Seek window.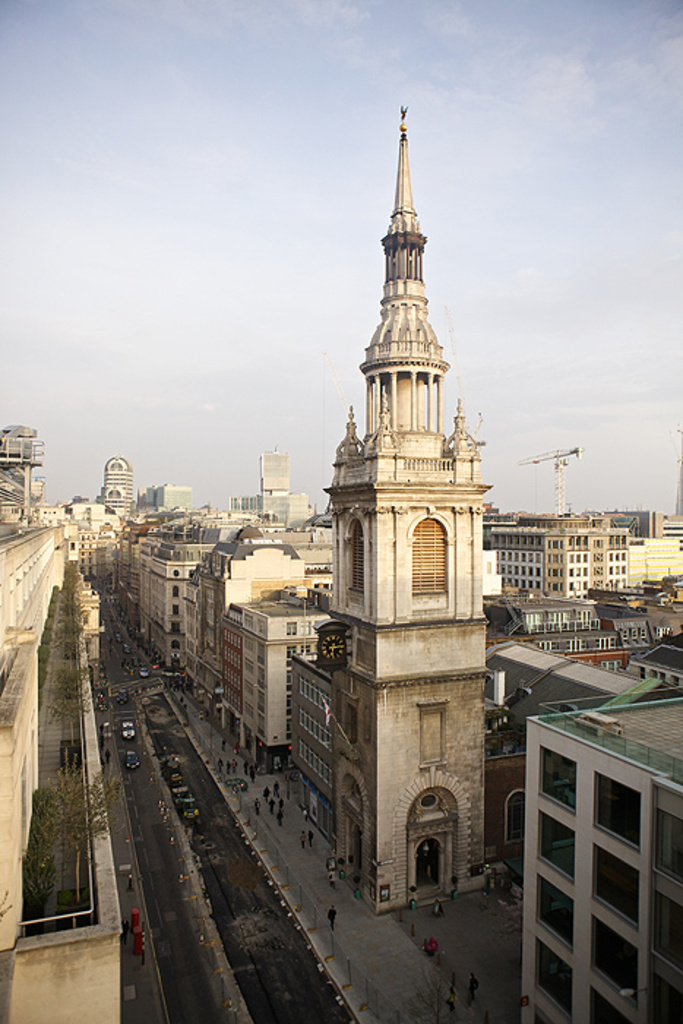
bbox=[633, 663, 648, 679].
